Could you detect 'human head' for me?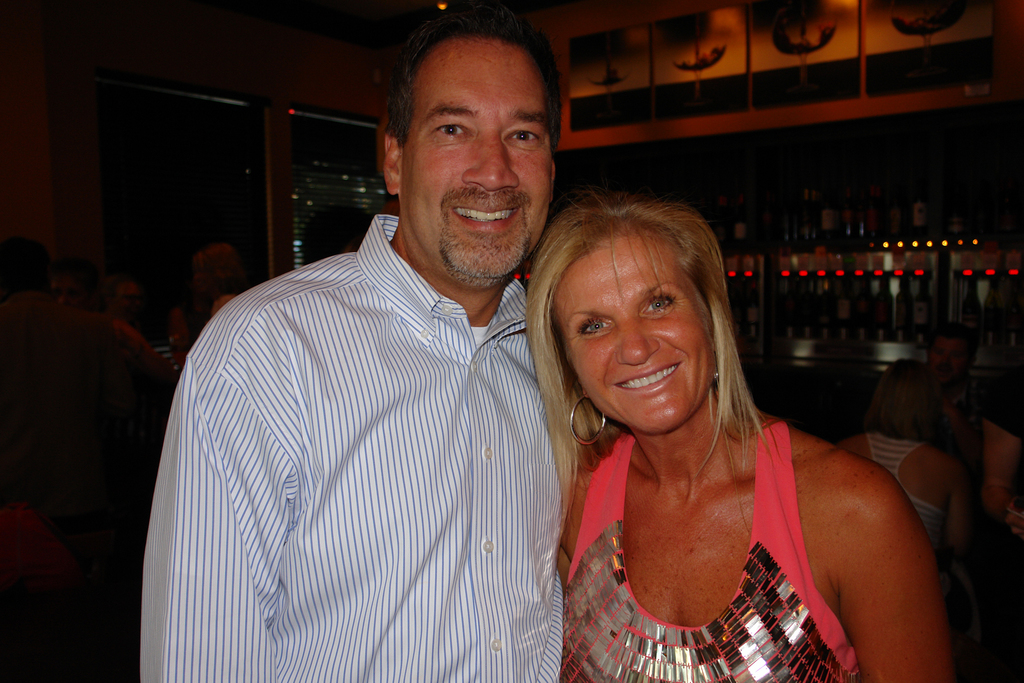
Detection result: {"x1": 872, "y1": 358, "x2": 940, "y2": 428}.
